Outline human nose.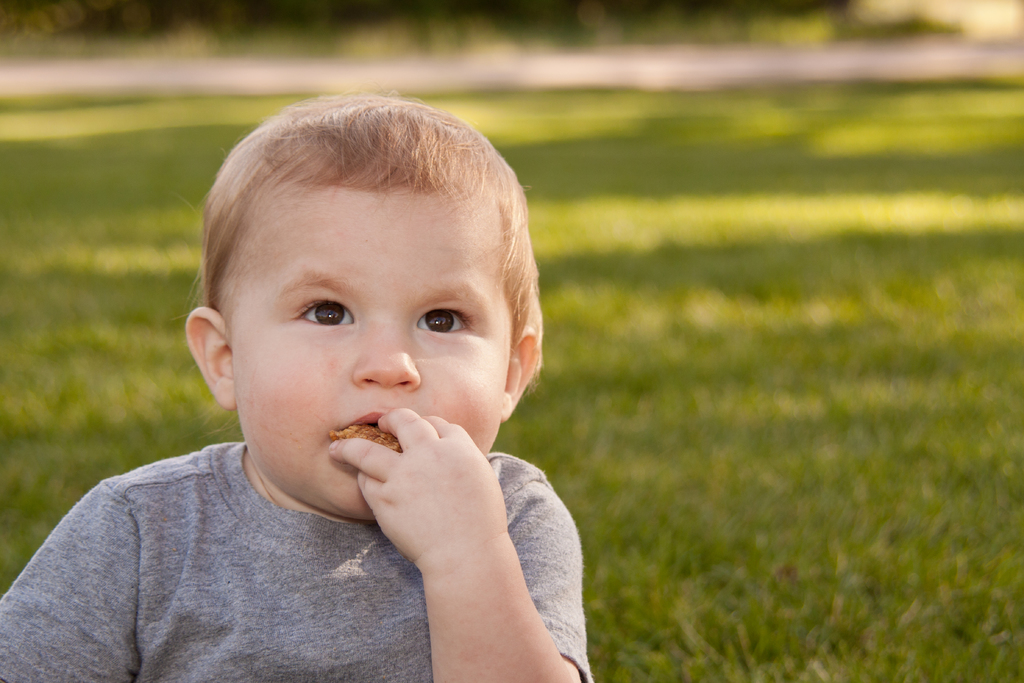
Outline: Rect(354, 324, 422, 388).
